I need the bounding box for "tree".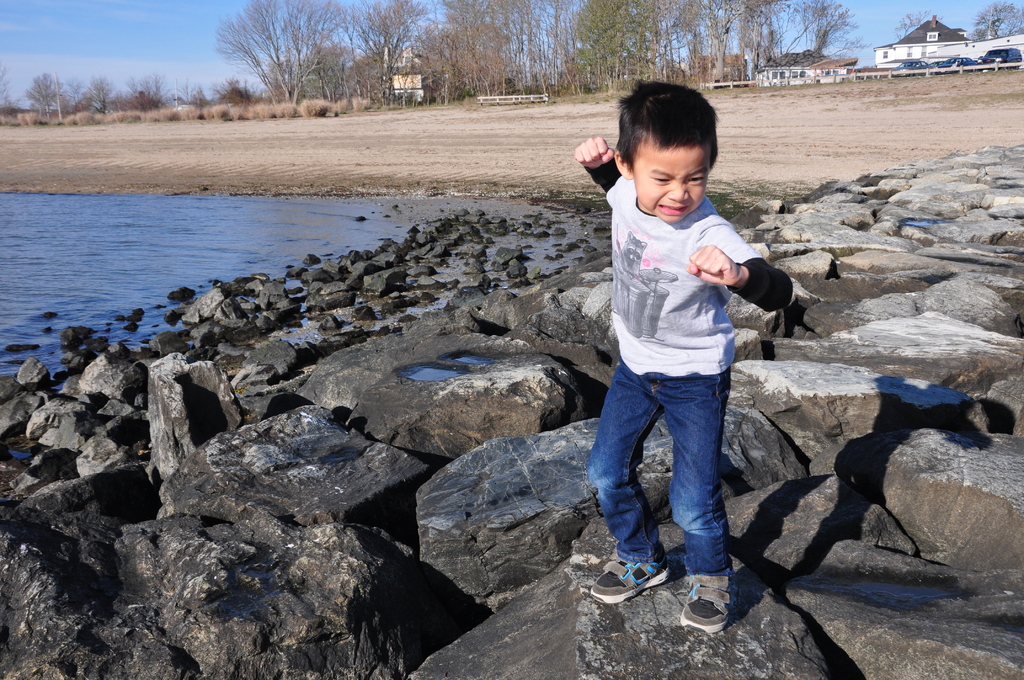
Here it is: 65, 74, 85, 116.
